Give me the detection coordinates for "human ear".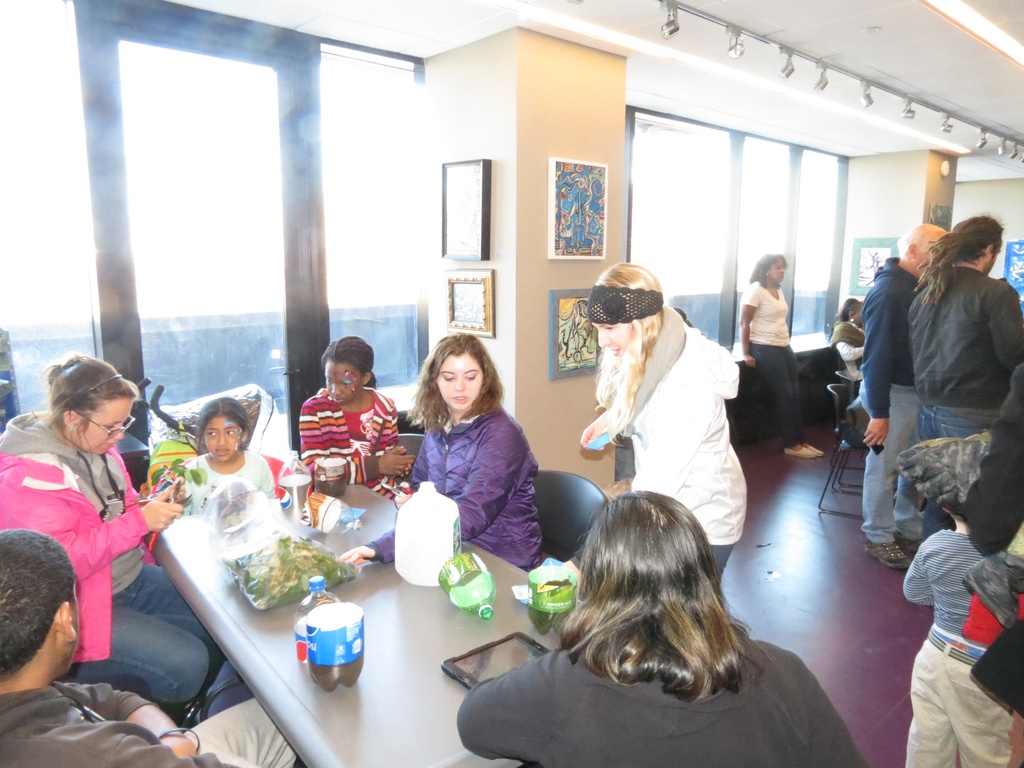
box(364, 371, 371, 385).
